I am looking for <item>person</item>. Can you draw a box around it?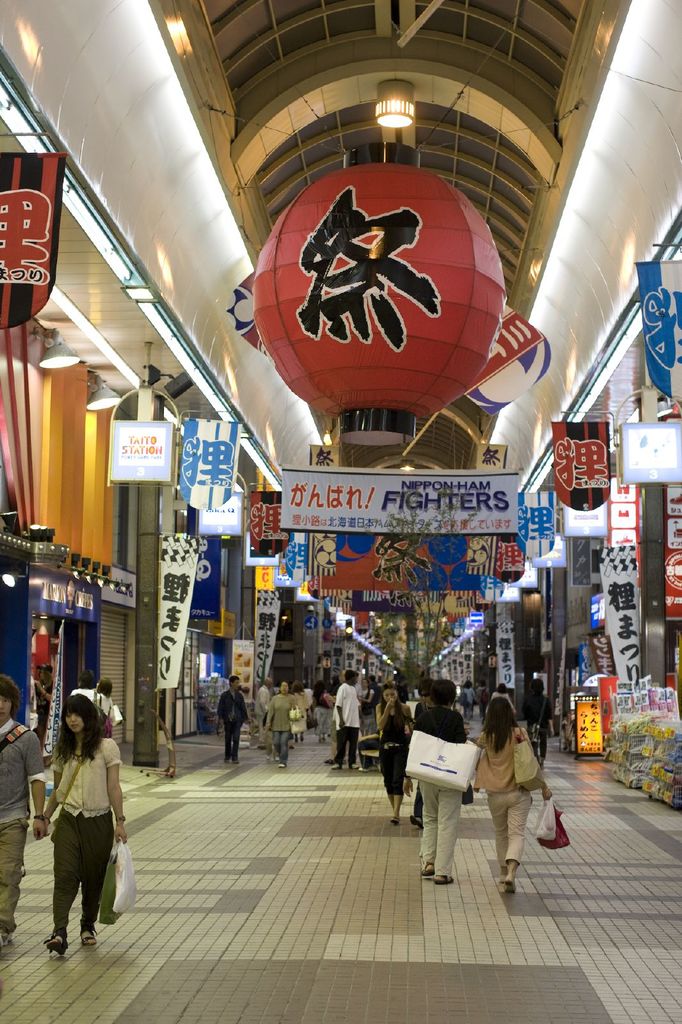
Sure, the bounding box is BBox(380, 684, 413, 830).
